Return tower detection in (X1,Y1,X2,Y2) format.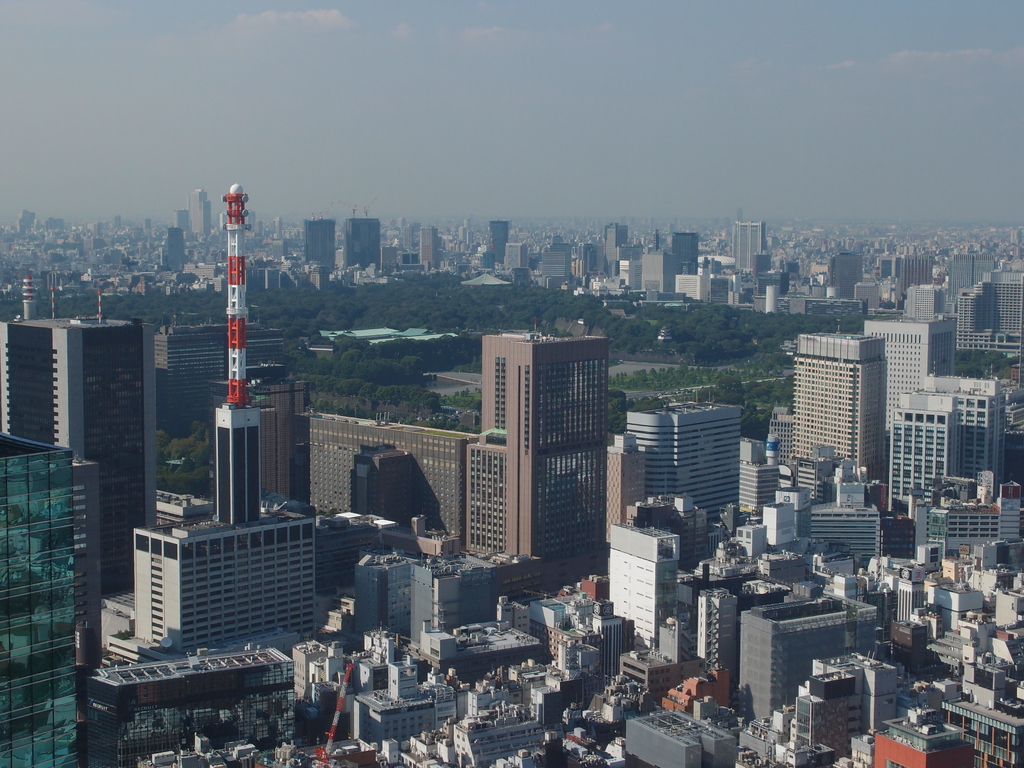
(187,187,208,233).
